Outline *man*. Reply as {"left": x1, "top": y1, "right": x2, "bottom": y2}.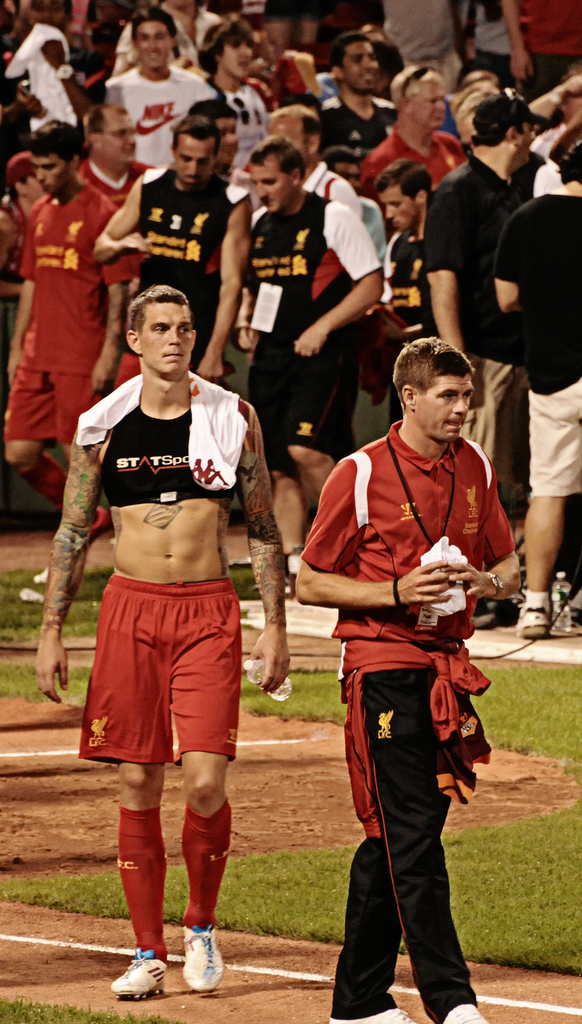
{"left": 376, "top": 163, "right": 438, "bottom": 422}.
